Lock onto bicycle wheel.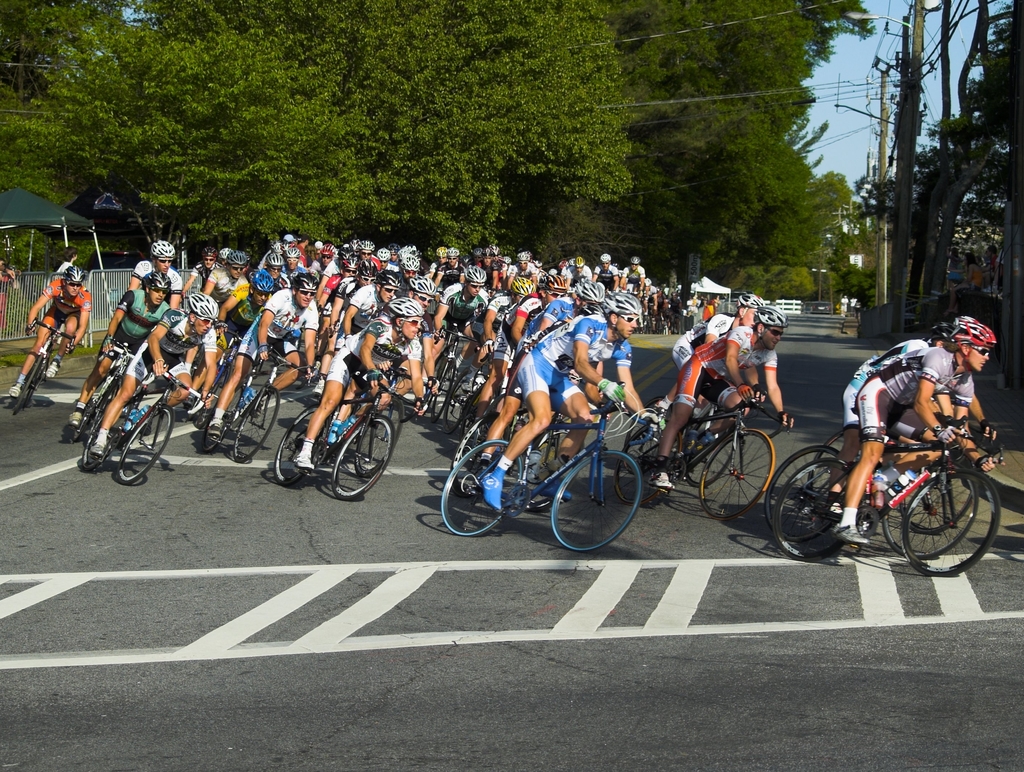
Locked: region(435, 440, 521, 539).
